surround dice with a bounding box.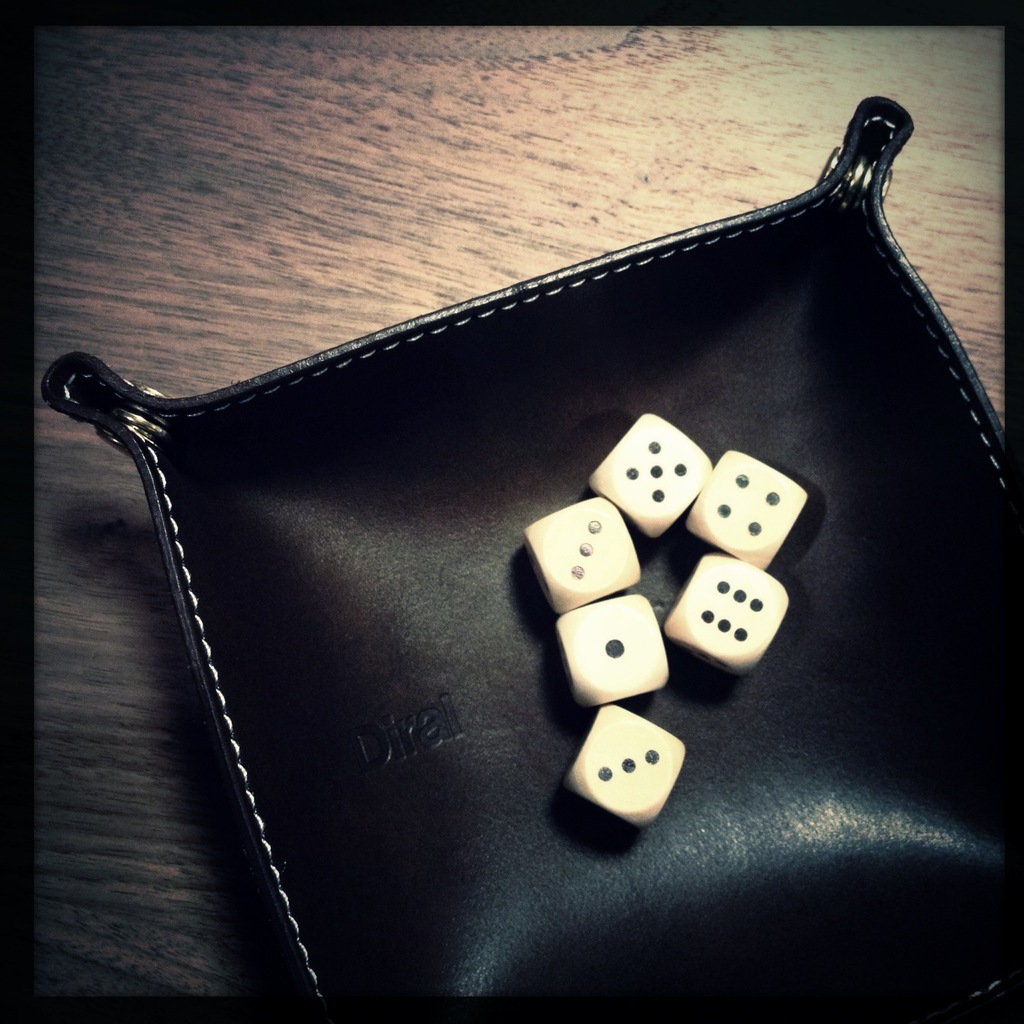
bbox(596, 412, 710, 537).
